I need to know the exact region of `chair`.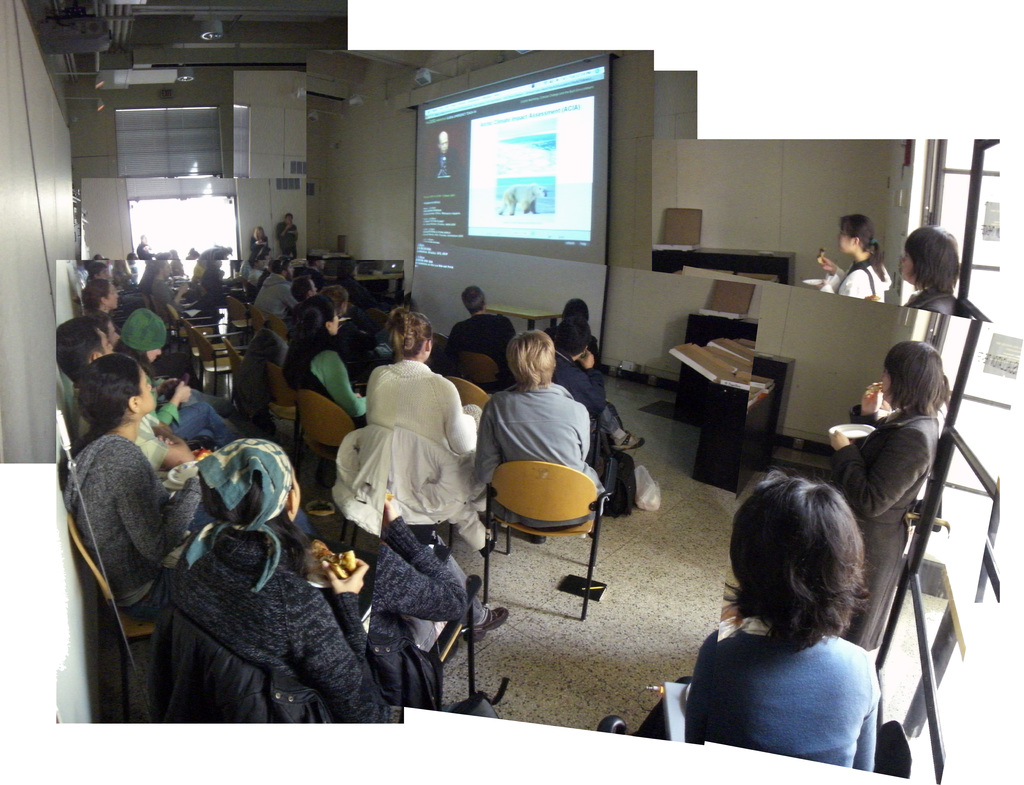
Region: bbox=(244, 300, 264, 344).
